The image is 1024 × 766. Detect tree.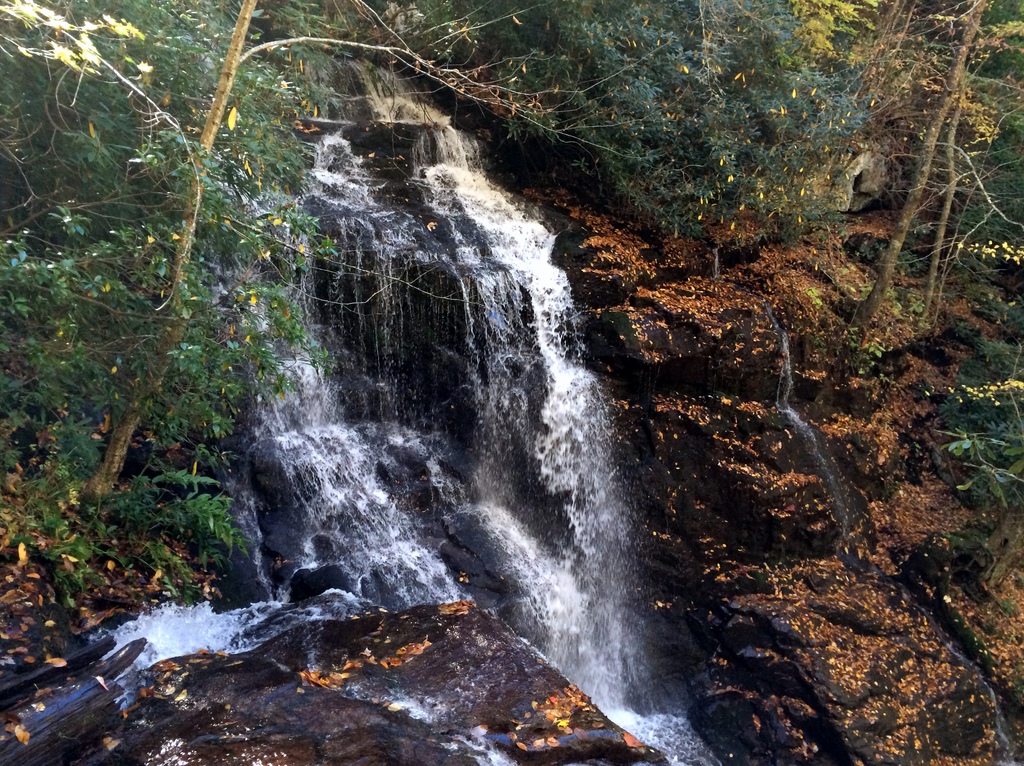
Detection: pyautogui.locateOnScreen(833, 0, 1023, 317).
